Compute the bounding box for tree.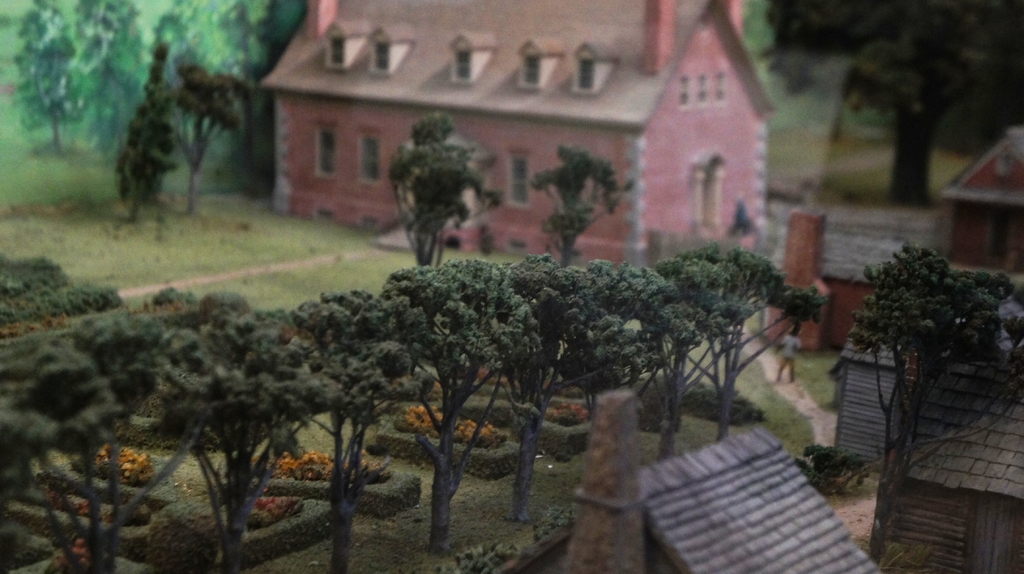
region(764, 0, 1023, 204).
